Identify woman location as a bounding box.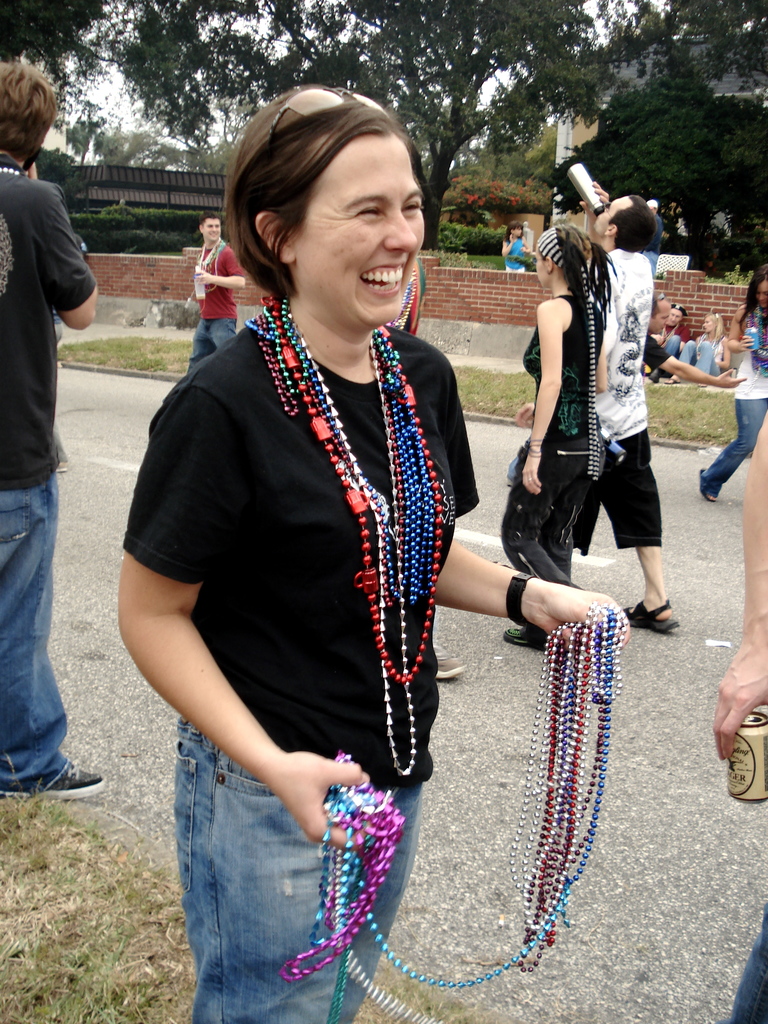
(left=692, top=273, right=767, bottom=509).
